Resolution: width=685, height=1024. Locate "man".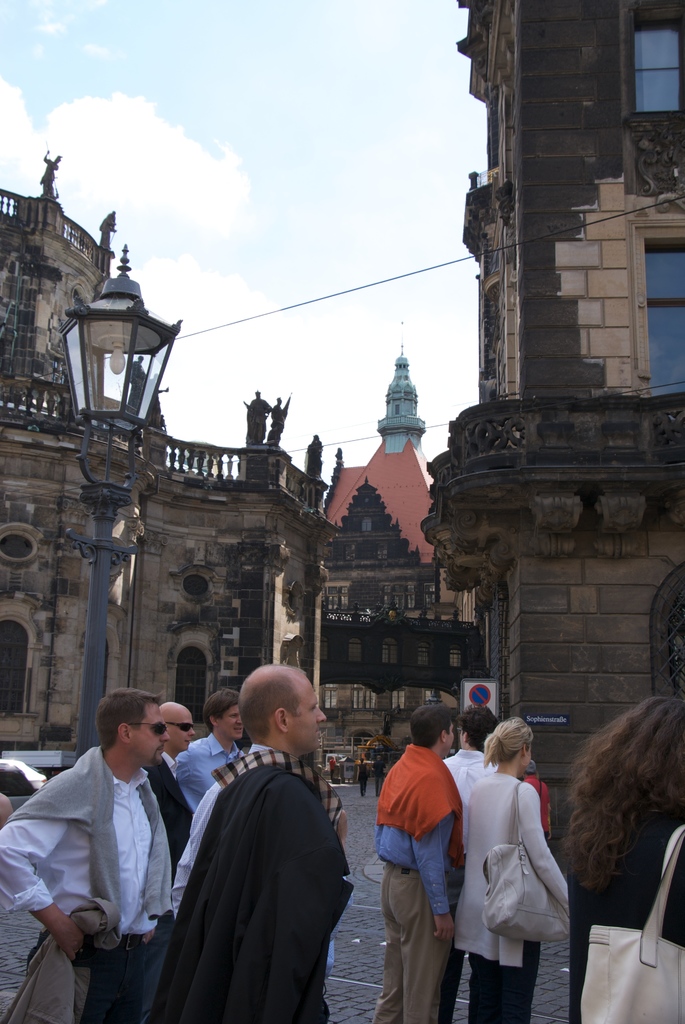
{"x1": 0, "y1": 691, "x2": 179, "y2": 1023}.
